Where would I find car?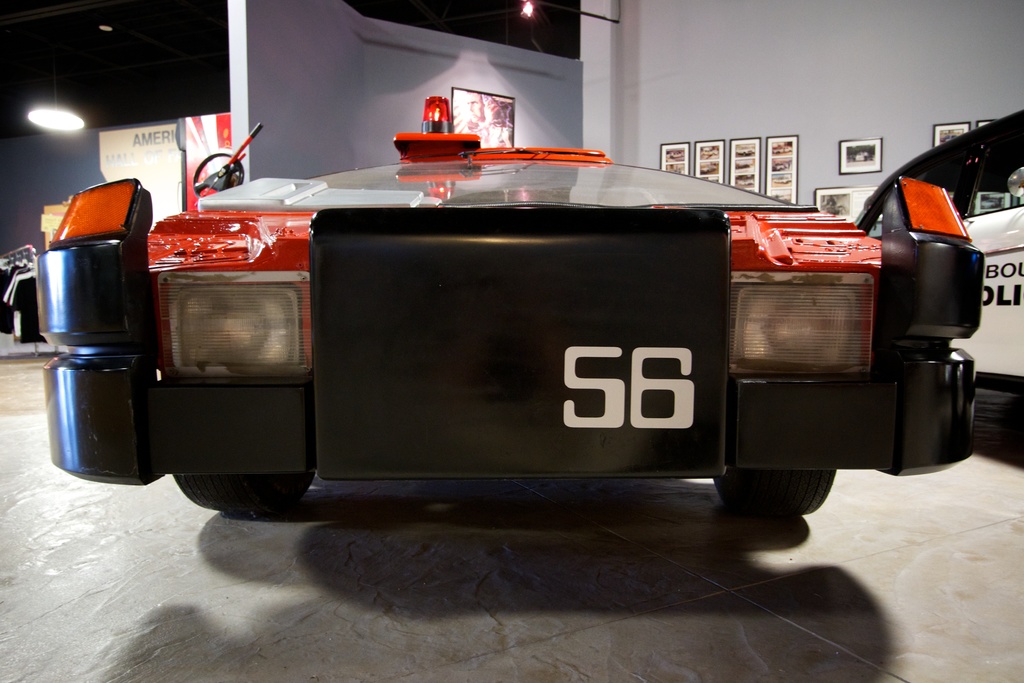
At 776,161,786,169.
